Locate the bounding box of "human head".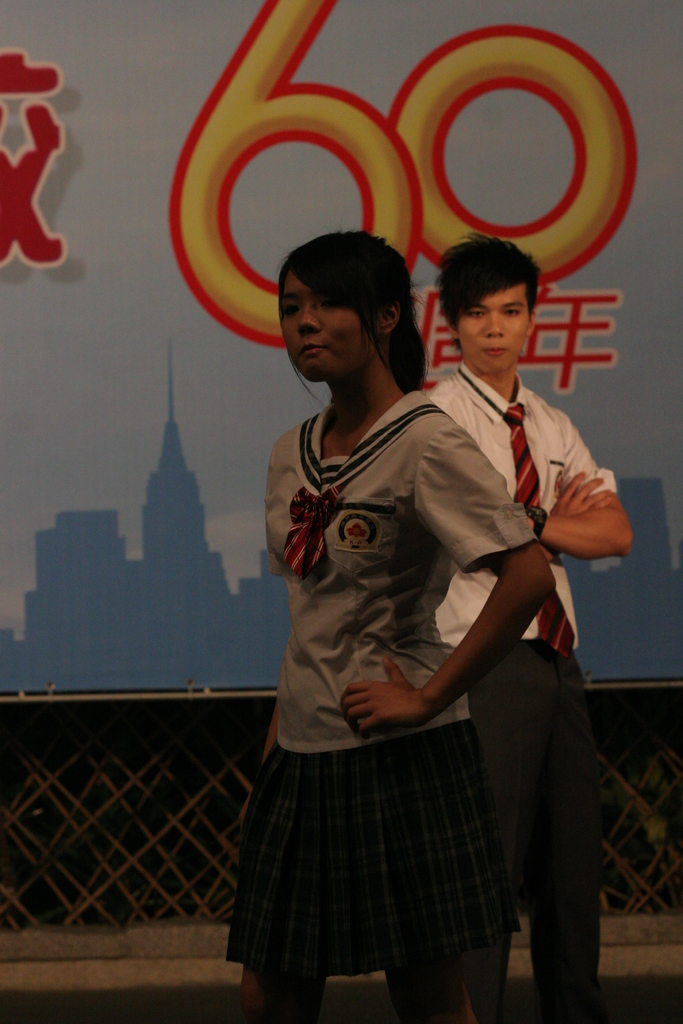
Bounding box: Rect(438, 228, 541, 366).
